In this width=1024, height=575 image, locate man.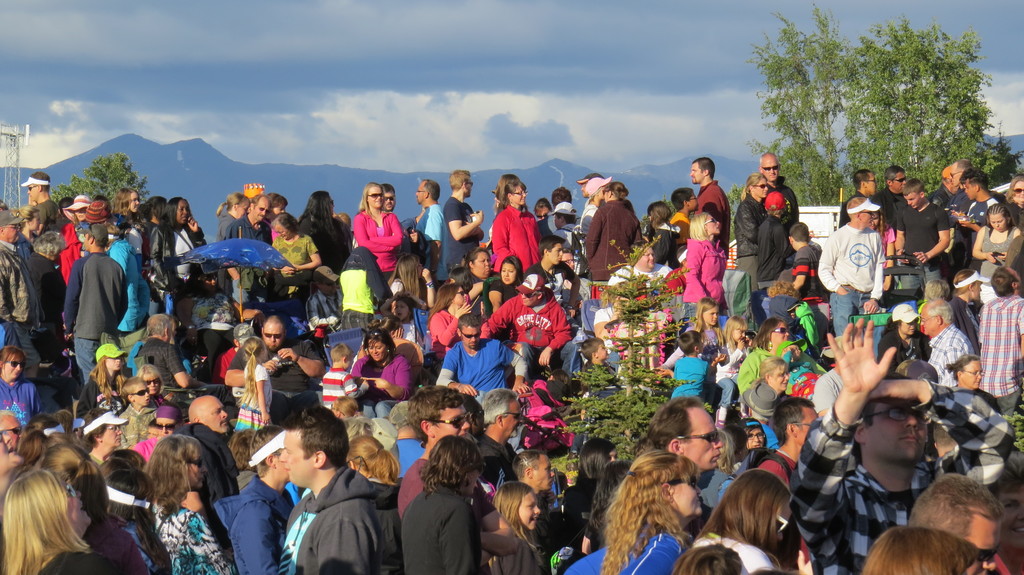
Bounding box: 230, 425, 305, 574.
